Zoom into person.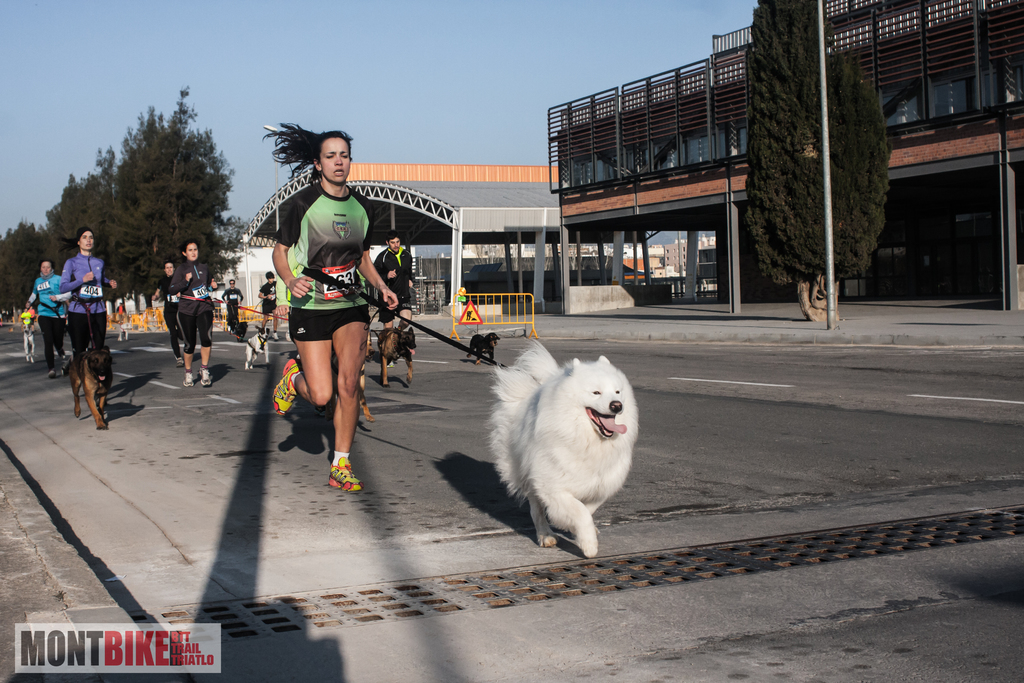
Zoom target: 271, 132, 404, 529.
